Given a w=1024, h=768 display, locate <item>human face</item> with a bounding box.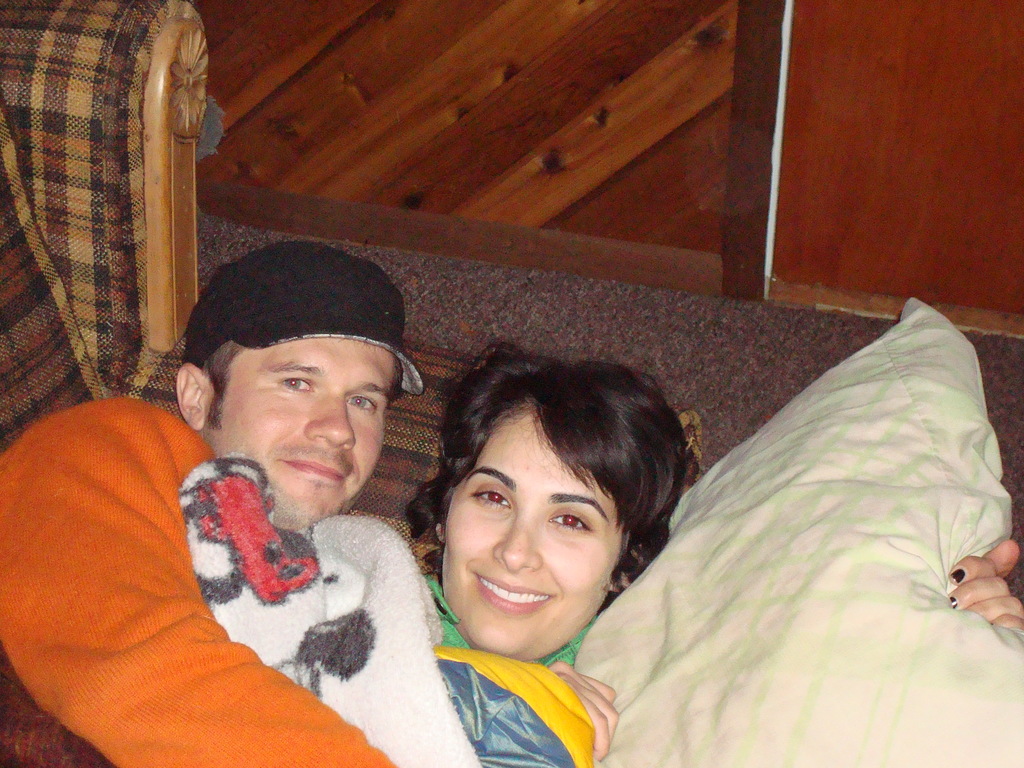
Located: rect(440, 415, 624, 661).
